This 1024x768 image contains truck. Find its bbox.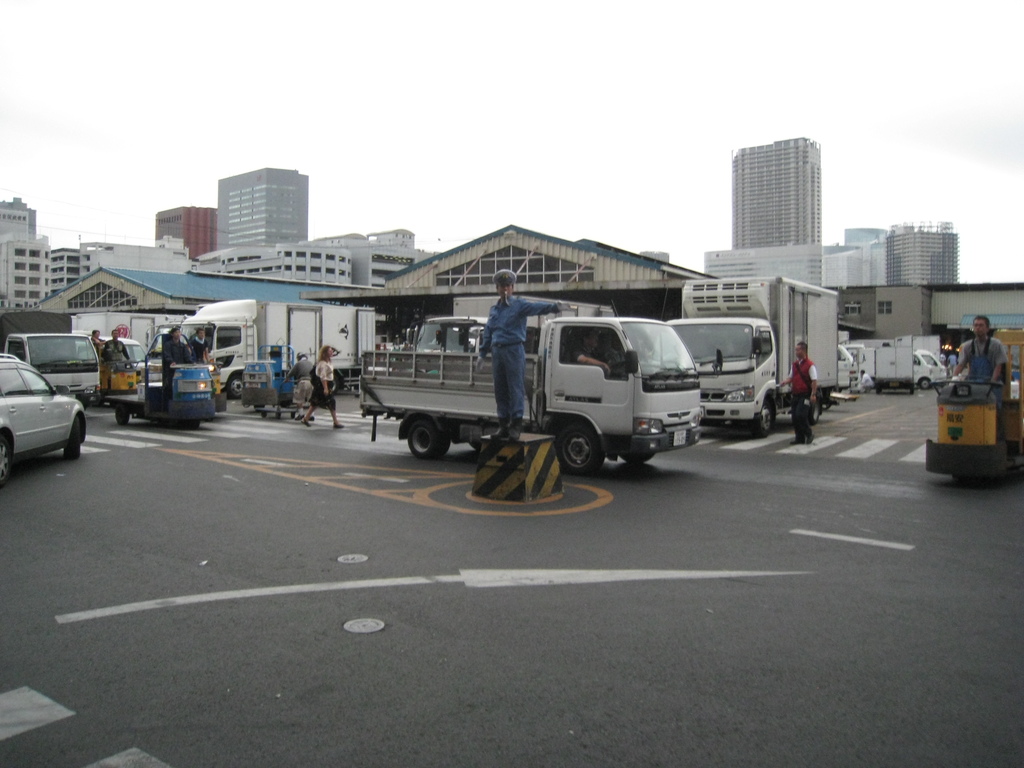
394:306:719:491.
